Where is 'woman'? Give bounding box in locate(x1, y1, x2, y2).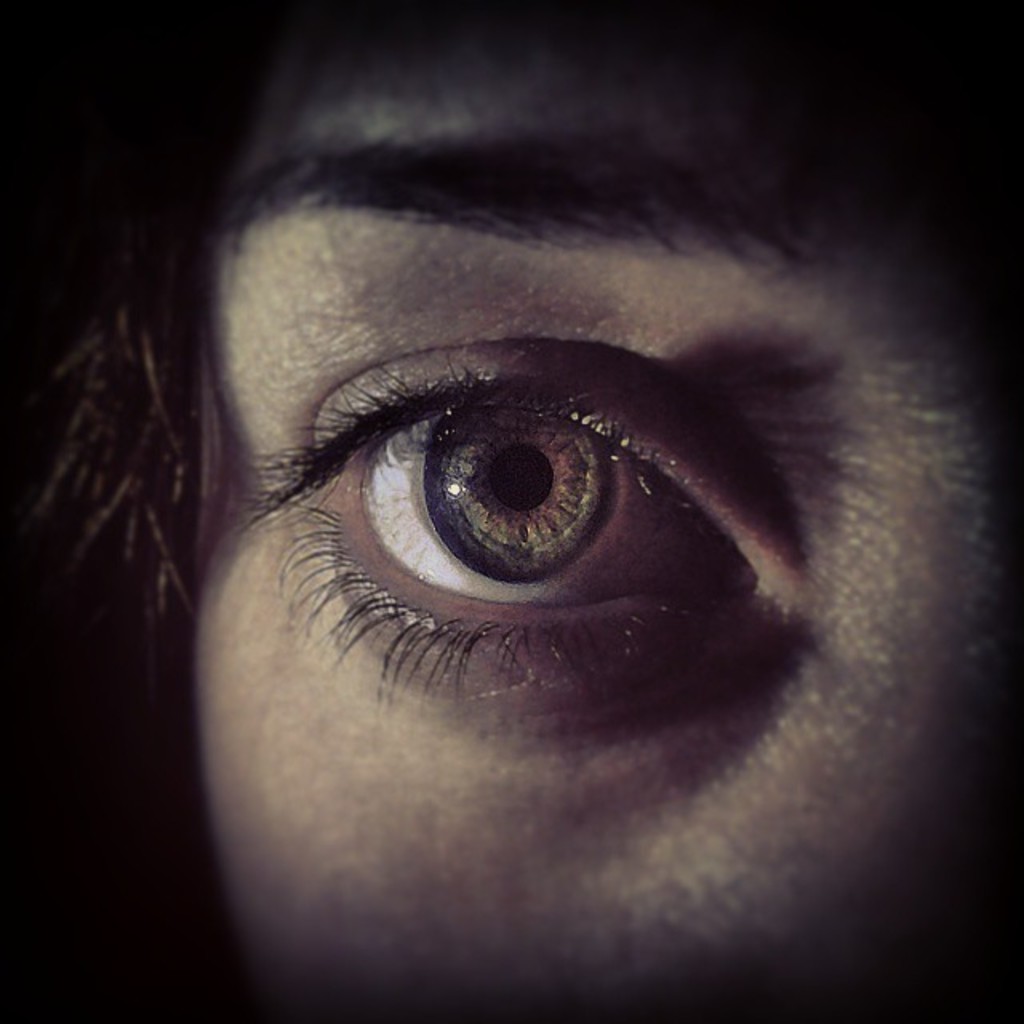
locate(80, 59, 1006, 990).
